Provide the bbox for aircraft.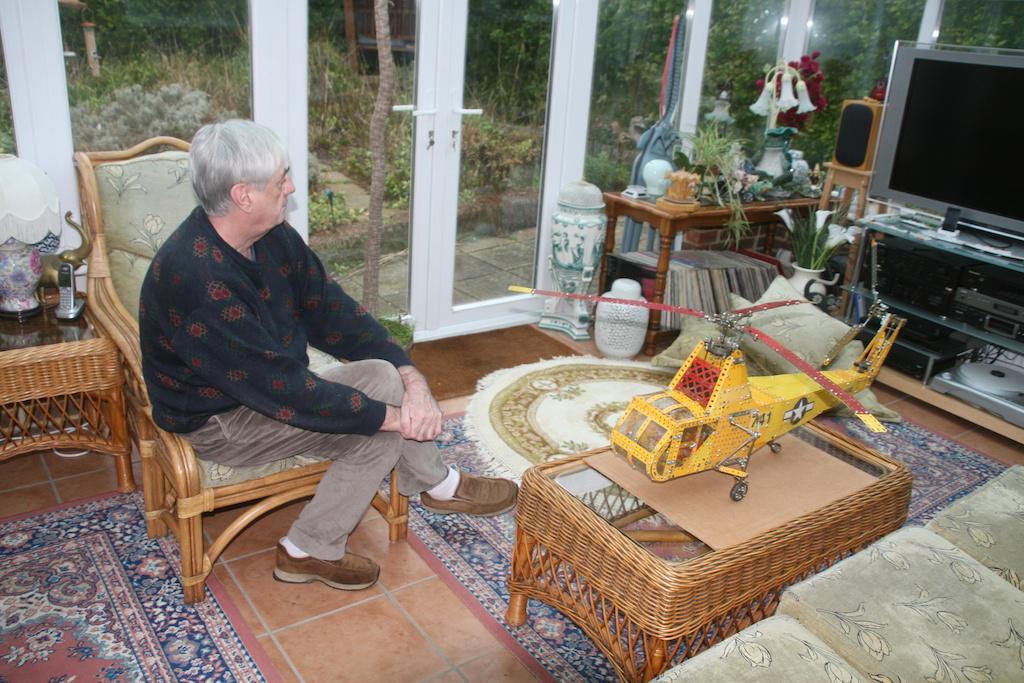
locate(508, 278, 905, 504).
